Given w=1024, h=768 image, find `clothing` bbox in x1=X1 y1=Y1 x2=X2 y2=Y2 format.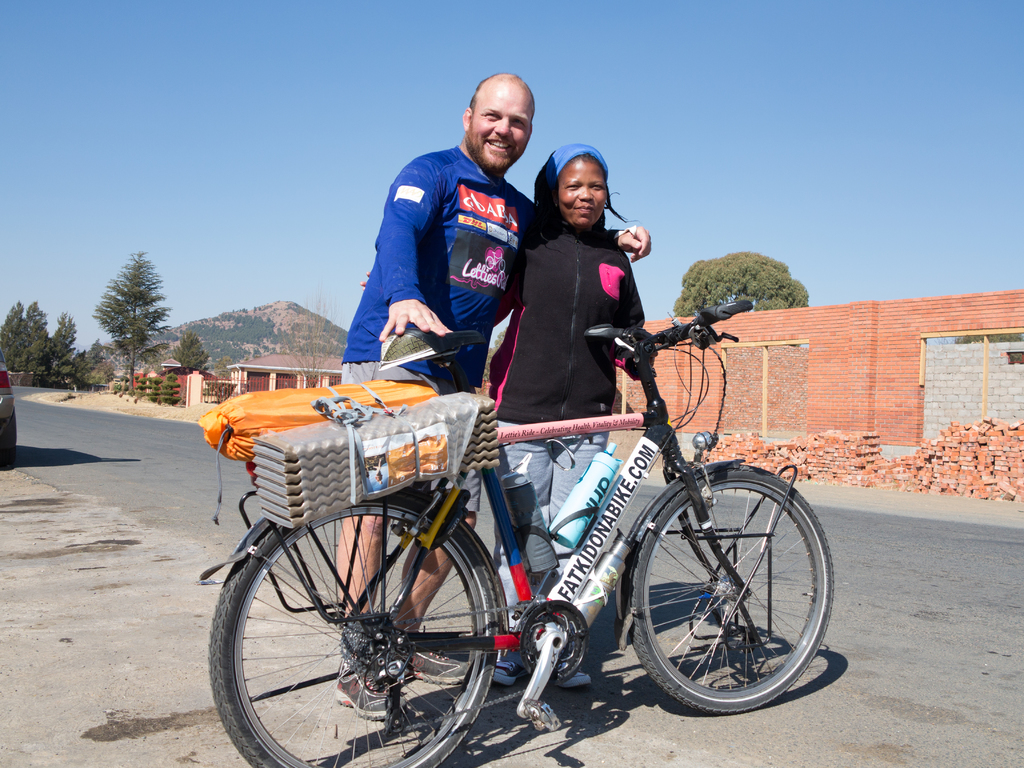
x1=343 y1=140 x2=540 y2=514.
